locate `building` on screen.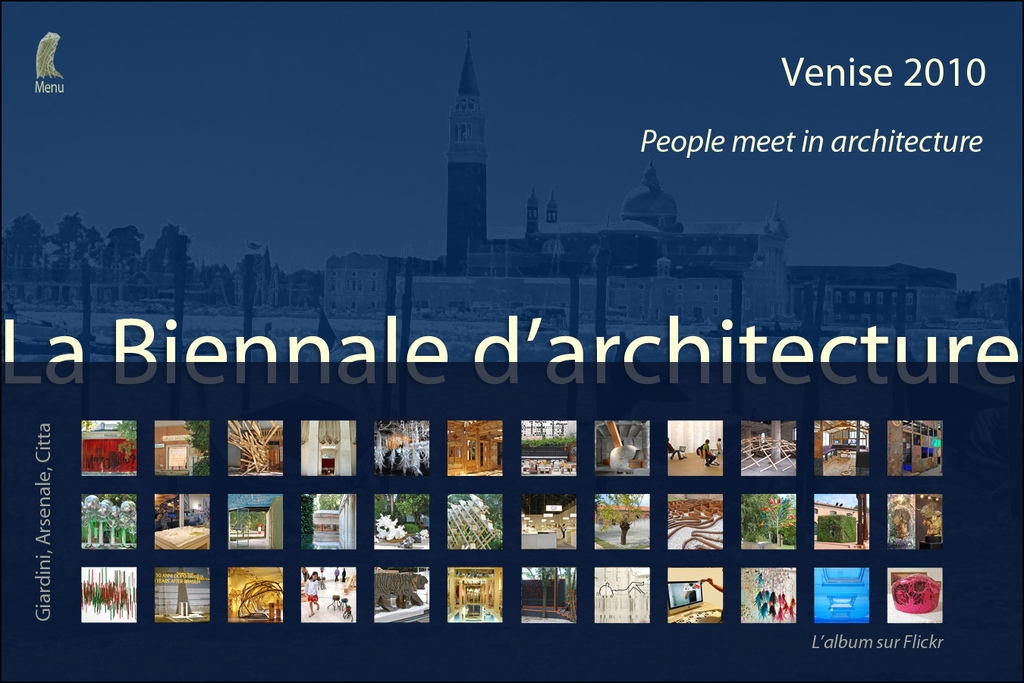
On screen at [left=444, top=418, right=505, bottom=476].
